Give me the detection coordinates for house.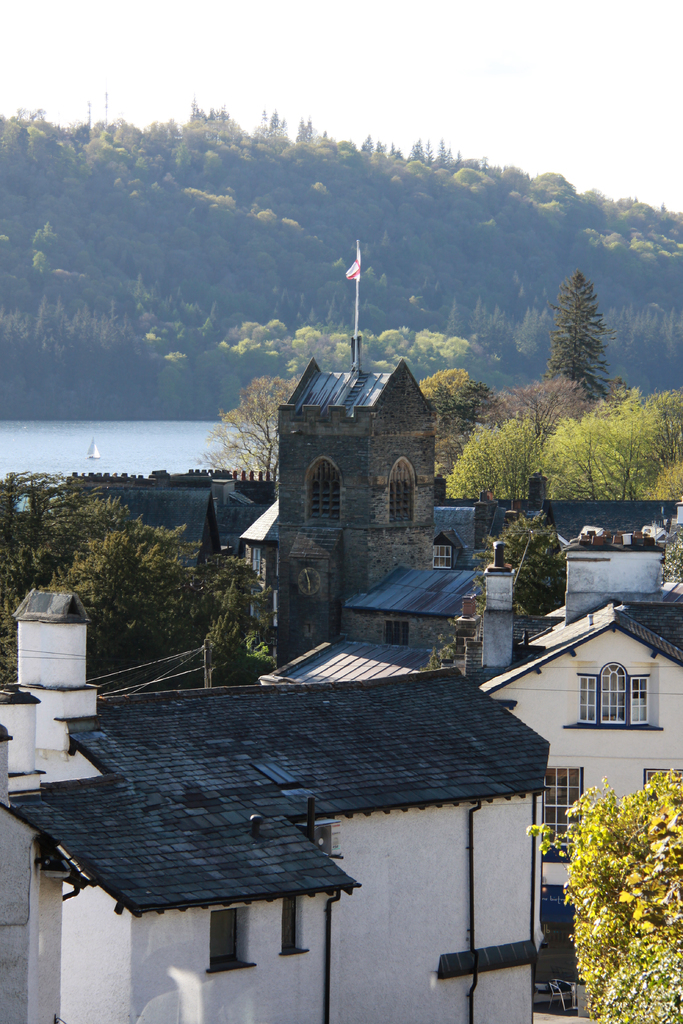
475 577 682 944.
